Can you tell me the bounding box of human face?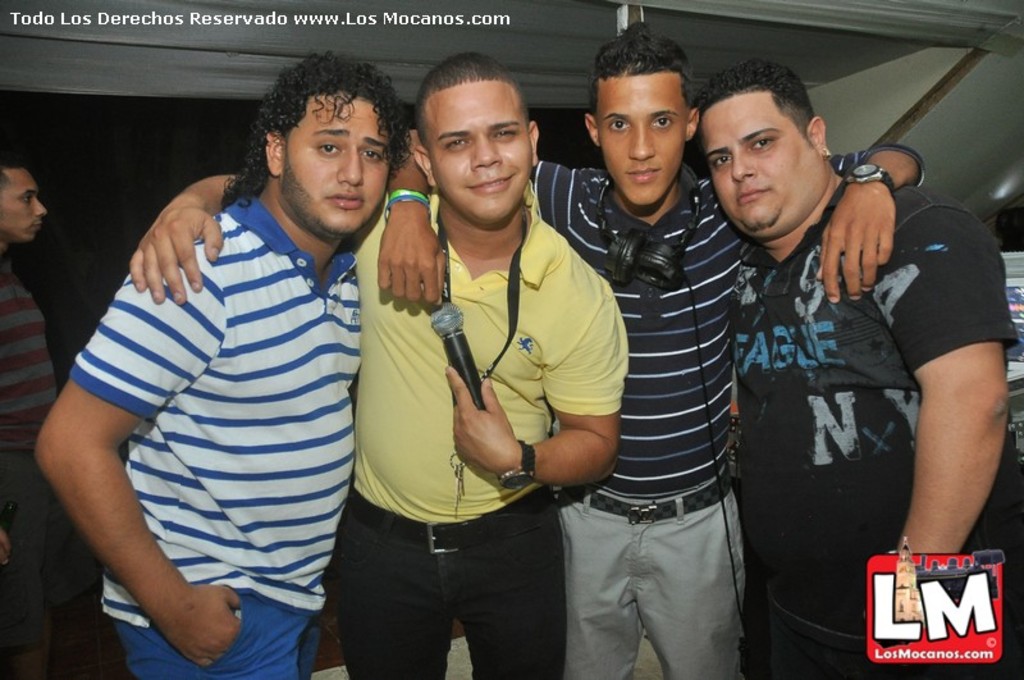
(x1=701, y1=90, x2=820, y2=239).
